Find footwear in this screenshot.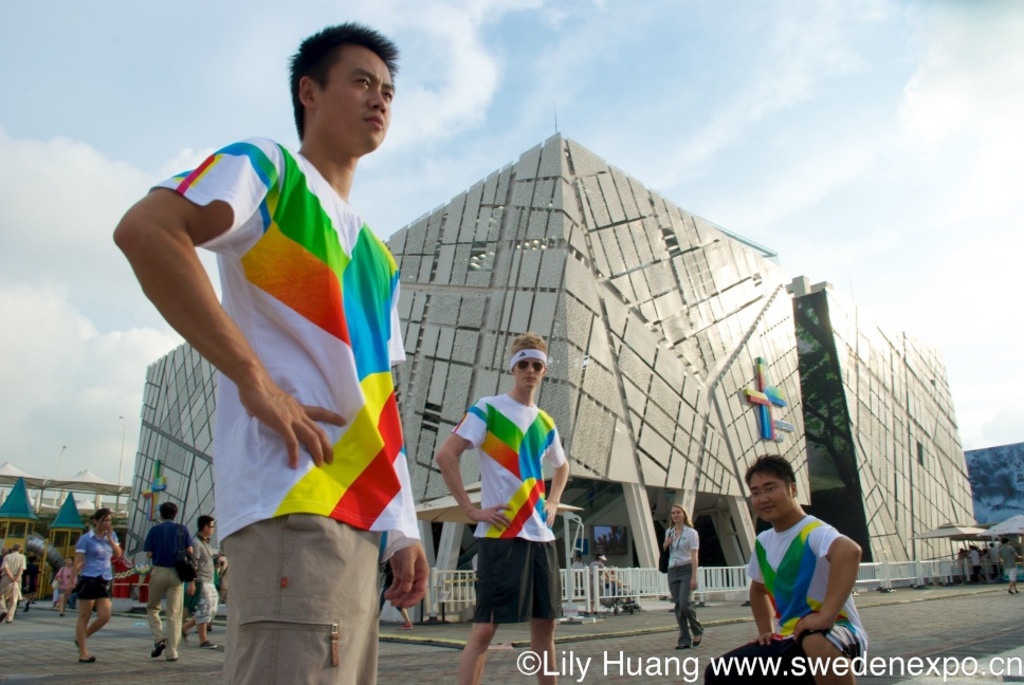
The bounding box for footwear is locate(675, 645, 692, 650).
